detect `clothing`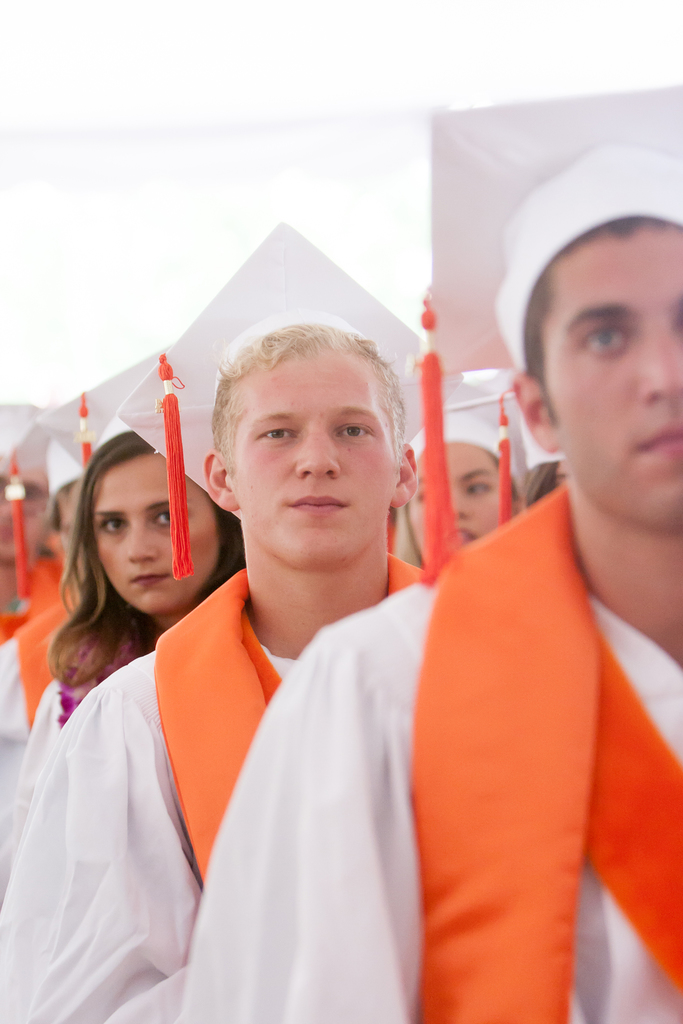
x1=1 y1=641 x2=124 y2=868
